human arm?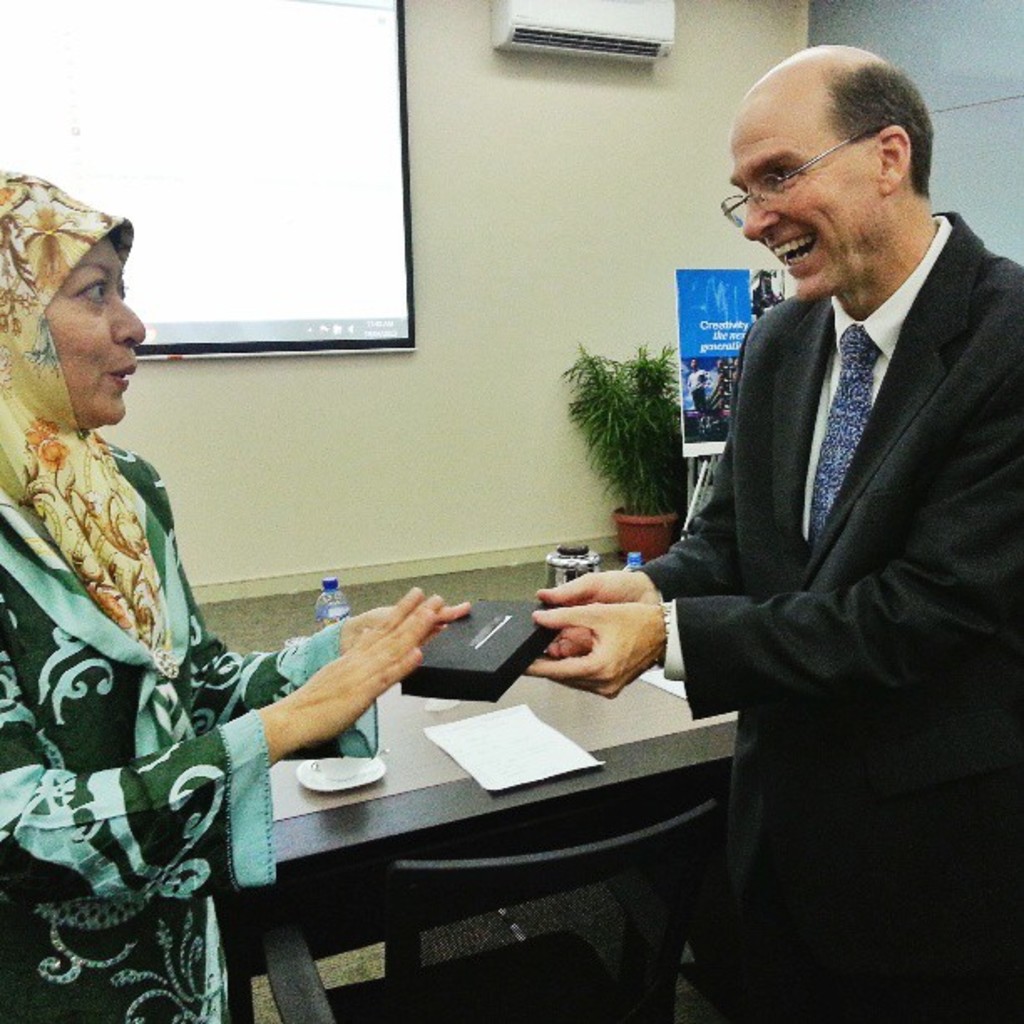
select_region(129, 457, 477, 770)
